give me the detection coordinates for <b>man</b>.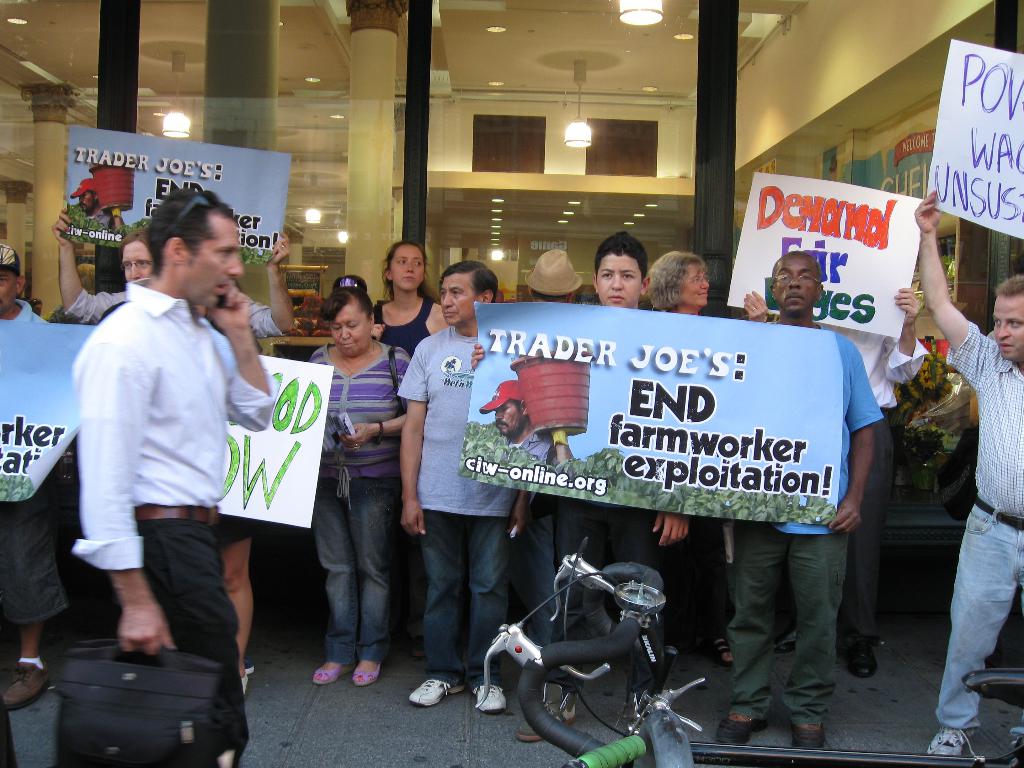
select_region(524, 243, 579, 685).
